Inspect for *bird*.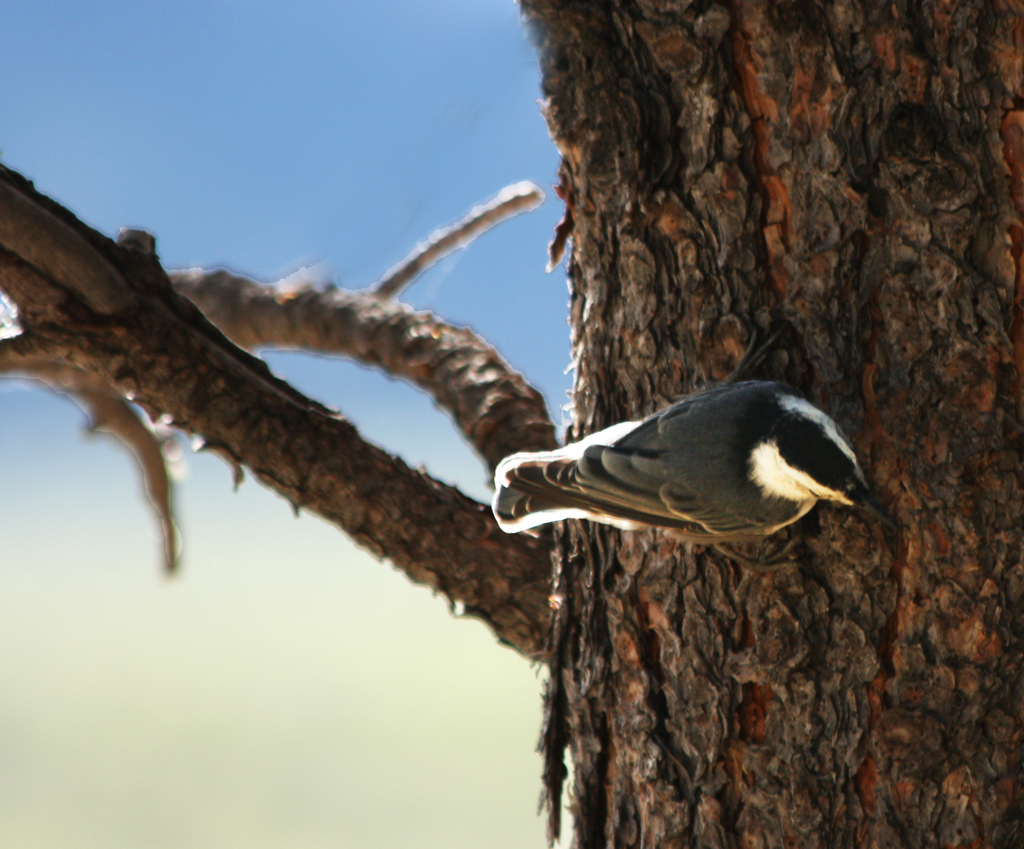
Inspection: crop(485, 384, 886, 572).
